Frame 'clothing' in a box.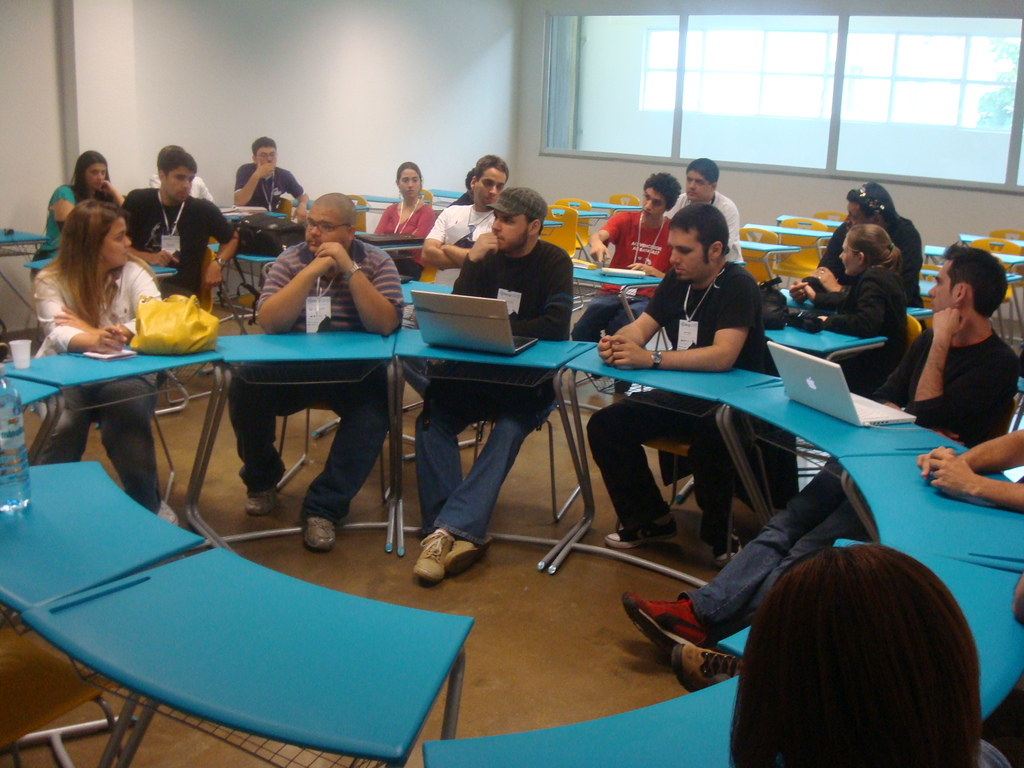
crop(231, 229, 407, 523).
